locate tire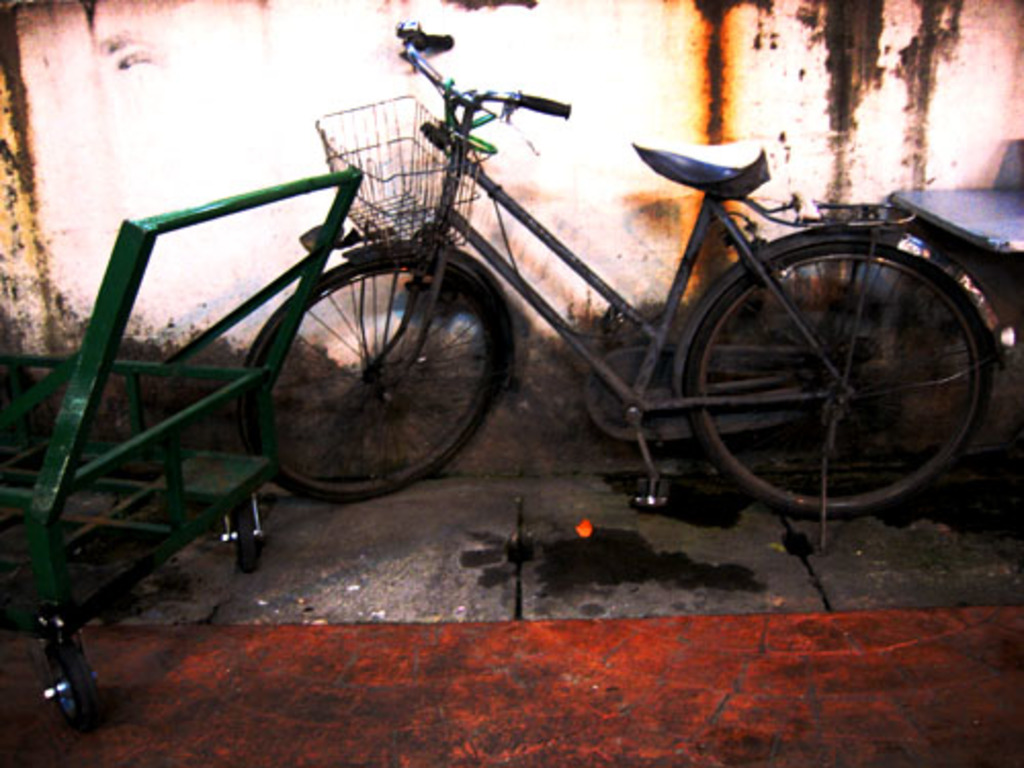
(left=688, top=246, right=989, bottom=526)
